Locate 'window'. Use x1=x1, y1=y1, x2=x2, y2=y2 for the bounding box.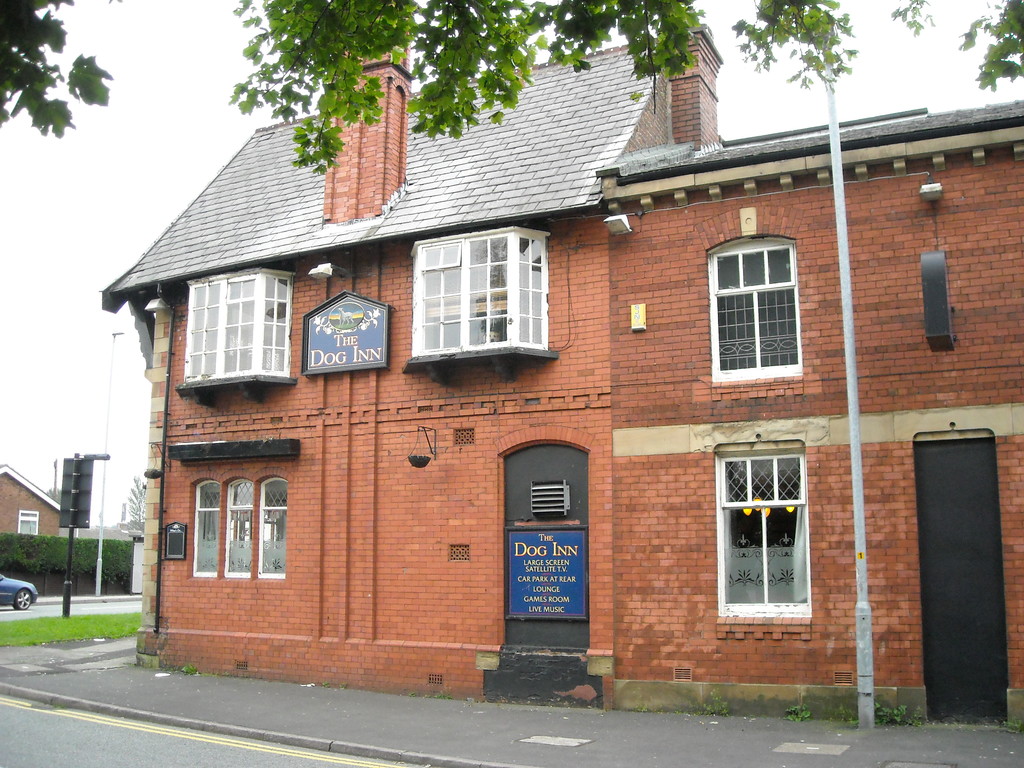
x1=224, y1=476, x2=252, y2=582.
